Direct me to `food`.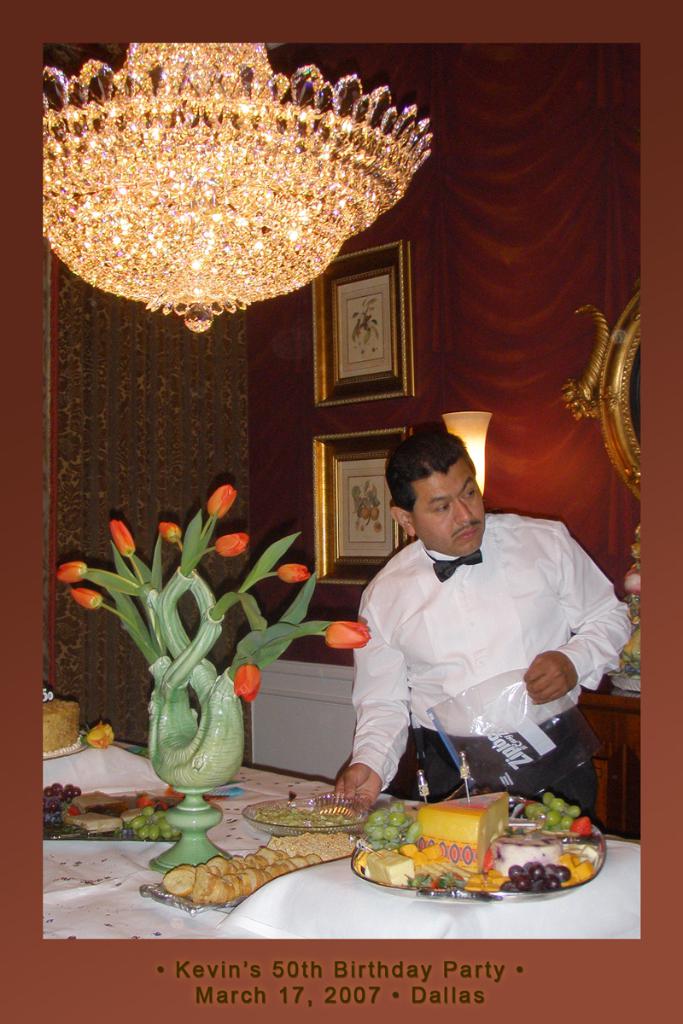
Direction: select_region(43, 776, 182, 840).
